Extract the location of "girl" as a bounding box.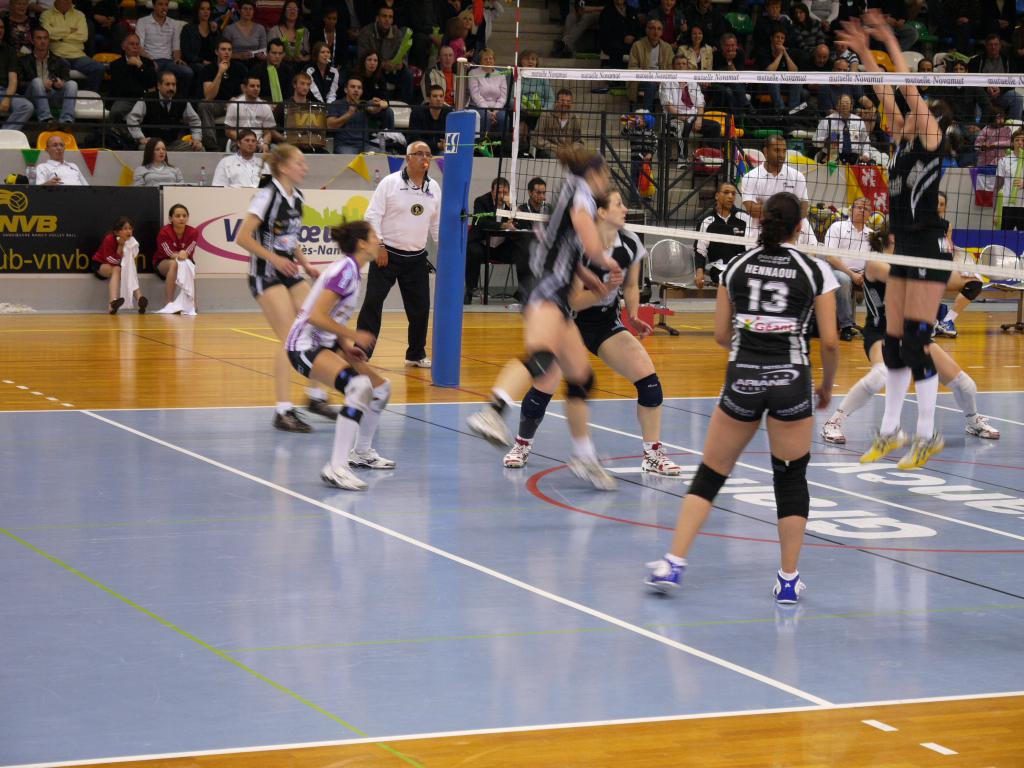
left=235, top=134, right=321, bottom=430.
